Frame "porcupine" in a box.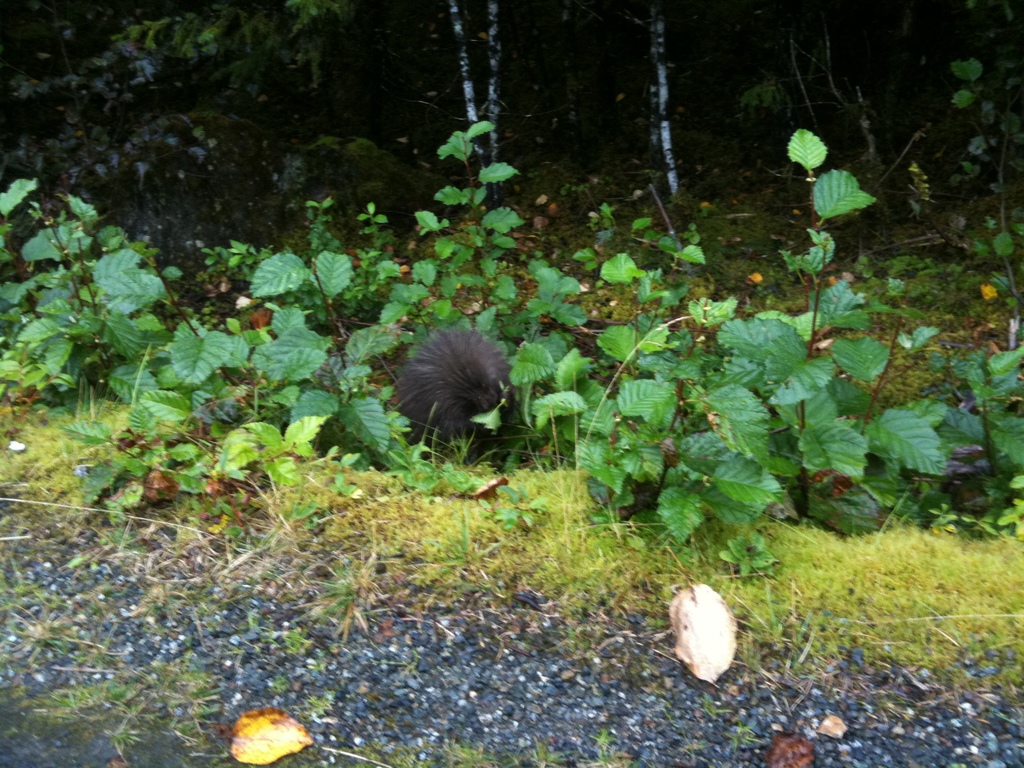
{"left": 376, "top": 317, "right": 528, "bottom": 477}.
